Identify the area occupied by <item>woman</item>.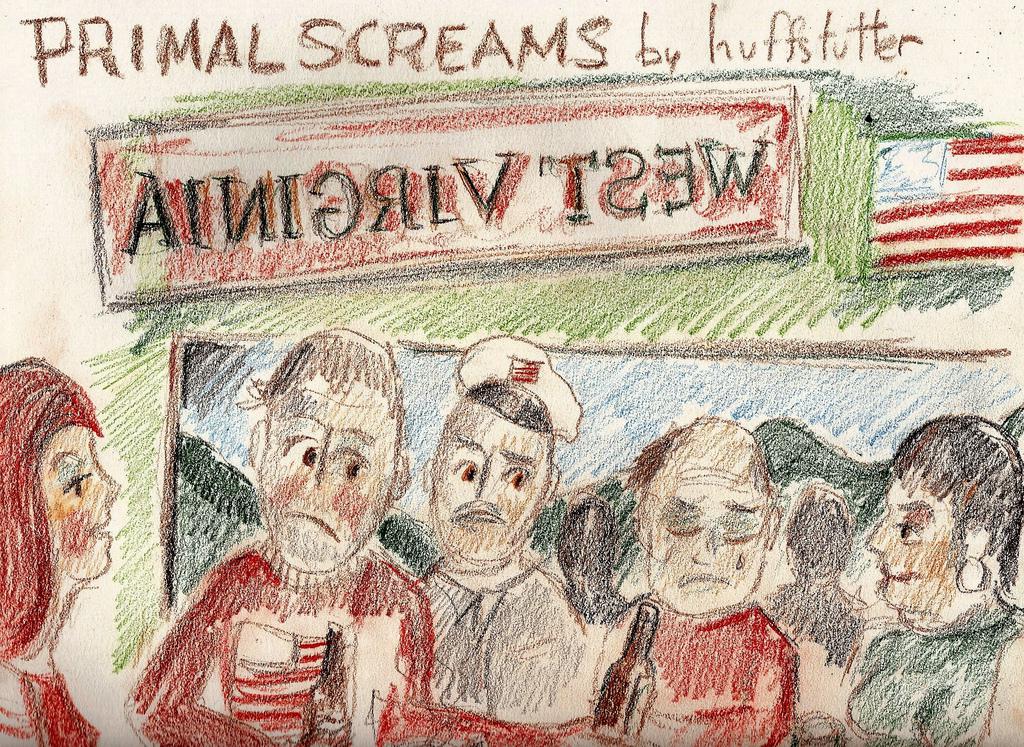
Area: pyautogui.locateOnScreen(836, 409, 1023, 746).
